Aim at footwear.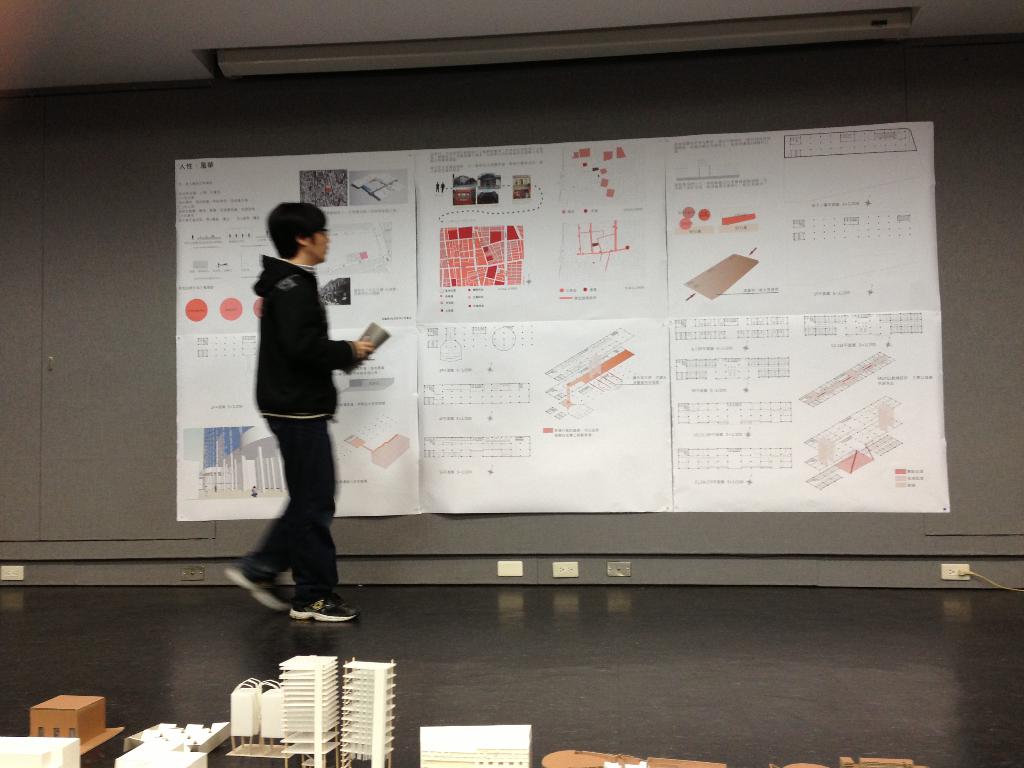
Aimed at 289:585:361:623.
